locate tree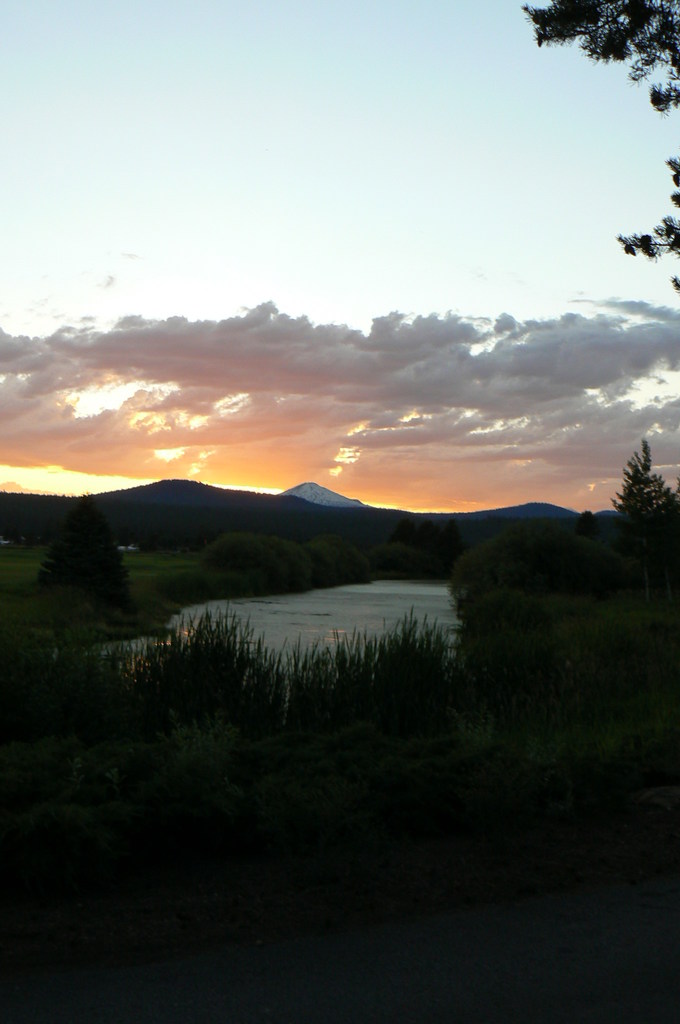
{"left": 600, "top": 438, "right": 679, "bottom": 560}
